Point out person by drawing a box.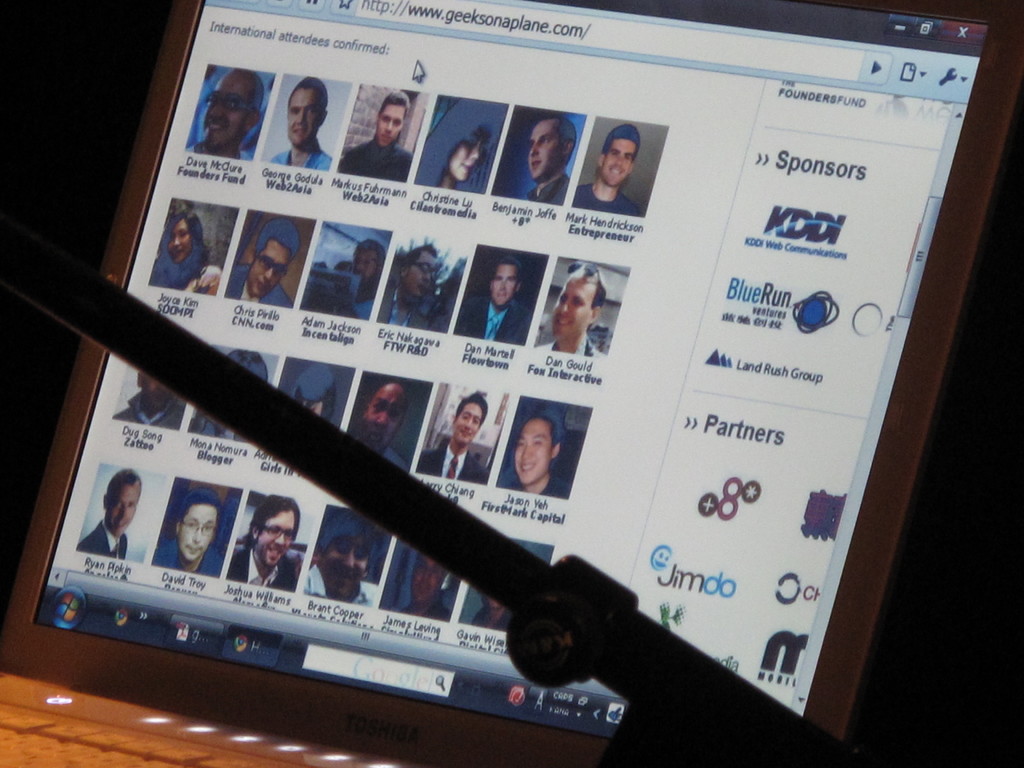
<box>469,584,518,623</box>.
